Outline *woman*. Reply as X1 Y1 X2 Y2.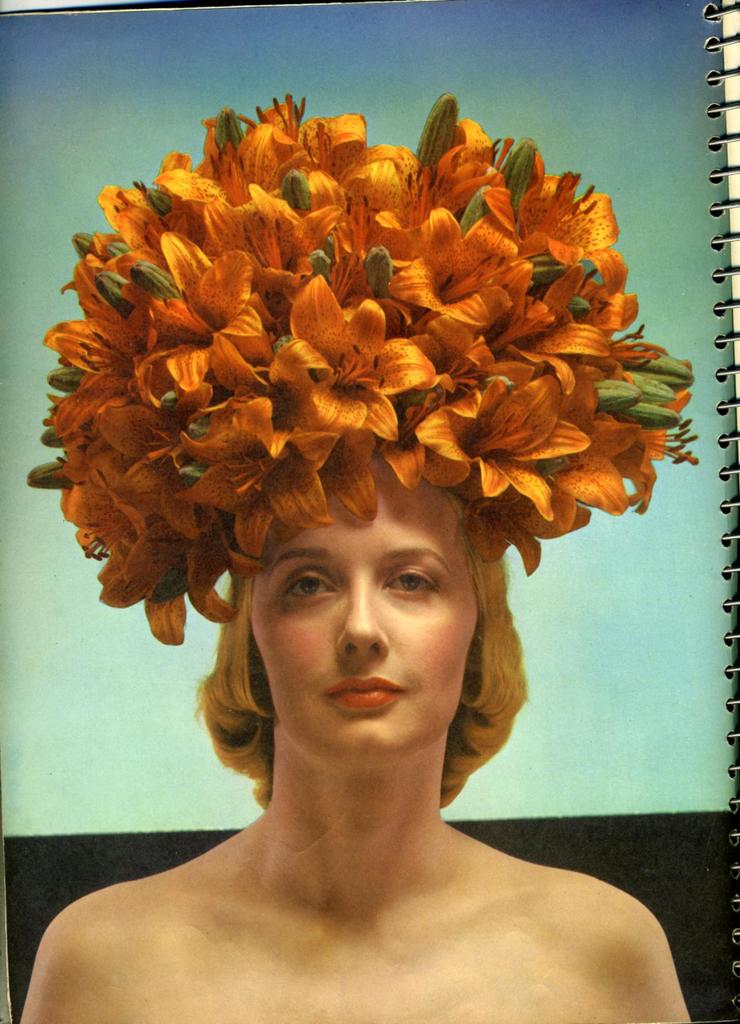
1 491 733 1017.
